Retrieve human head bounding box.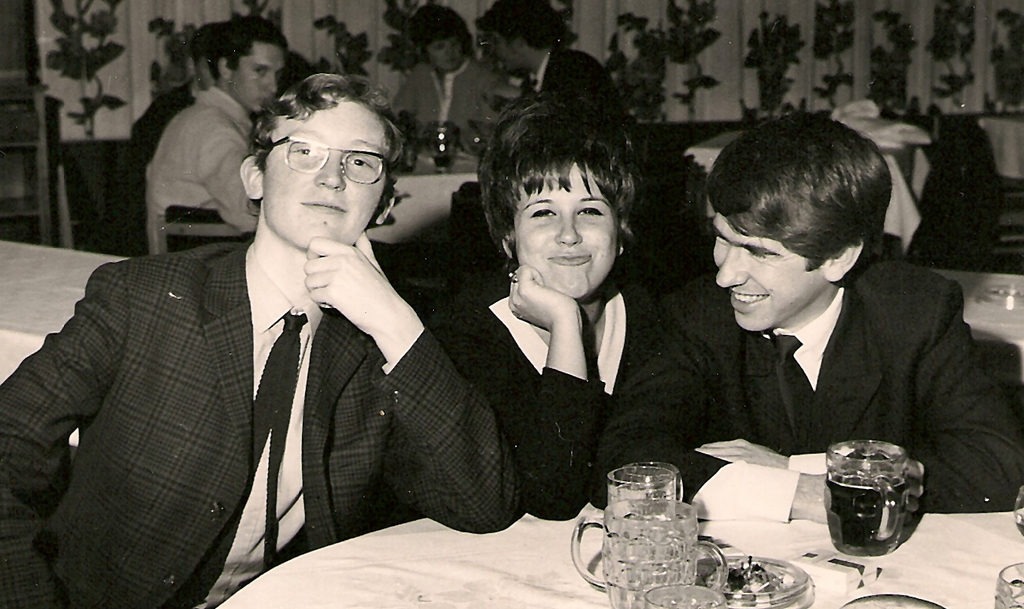
Bounding box: <region>191, 20, 224, 92</region>.
